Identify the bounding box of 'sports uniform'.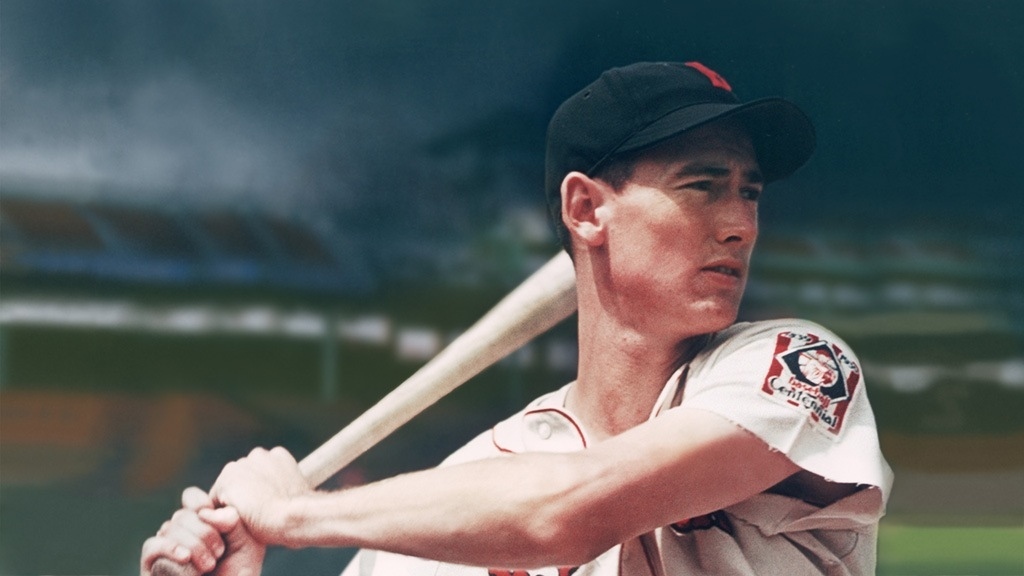
[339, 61, 895, 575].
